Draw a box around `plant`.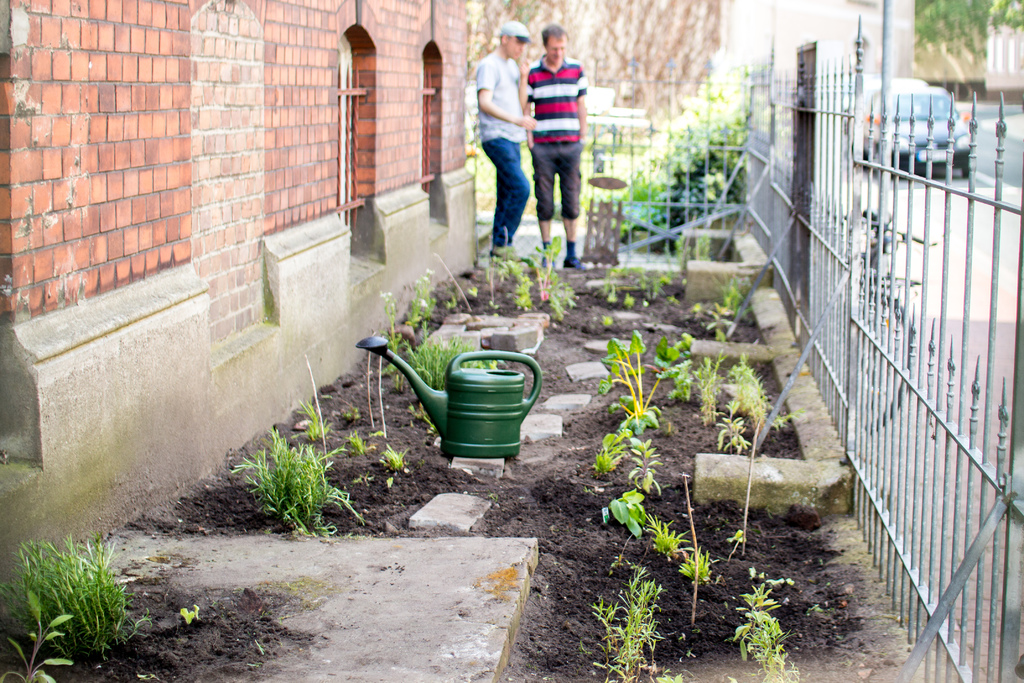
[515,256,541,320].
